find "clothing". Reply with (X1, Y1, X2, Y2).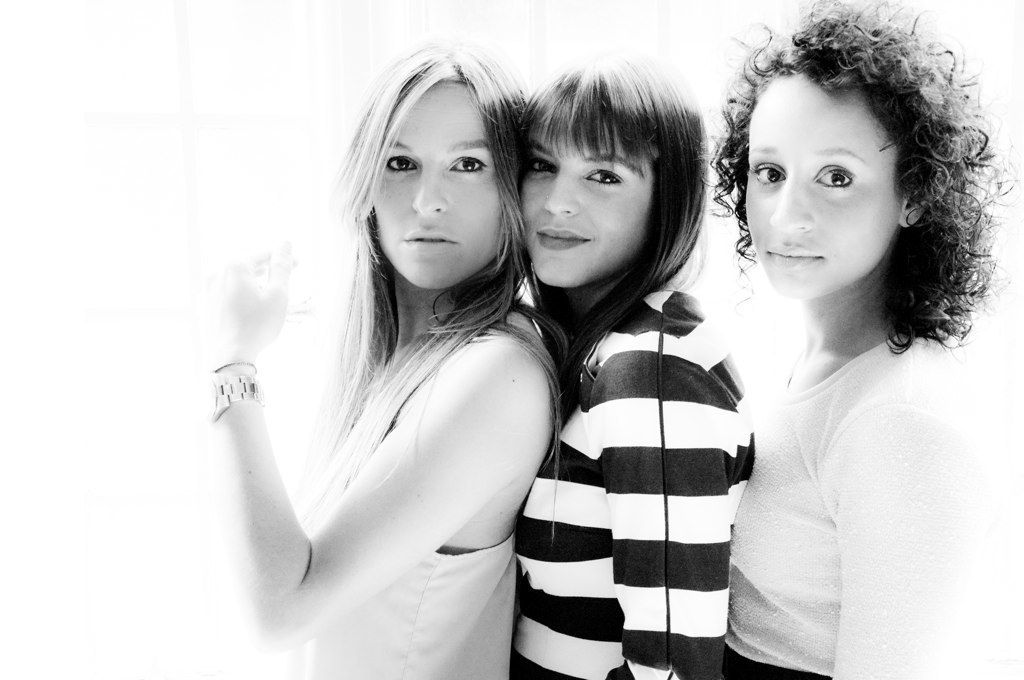
(509, 288, 756, 679).
